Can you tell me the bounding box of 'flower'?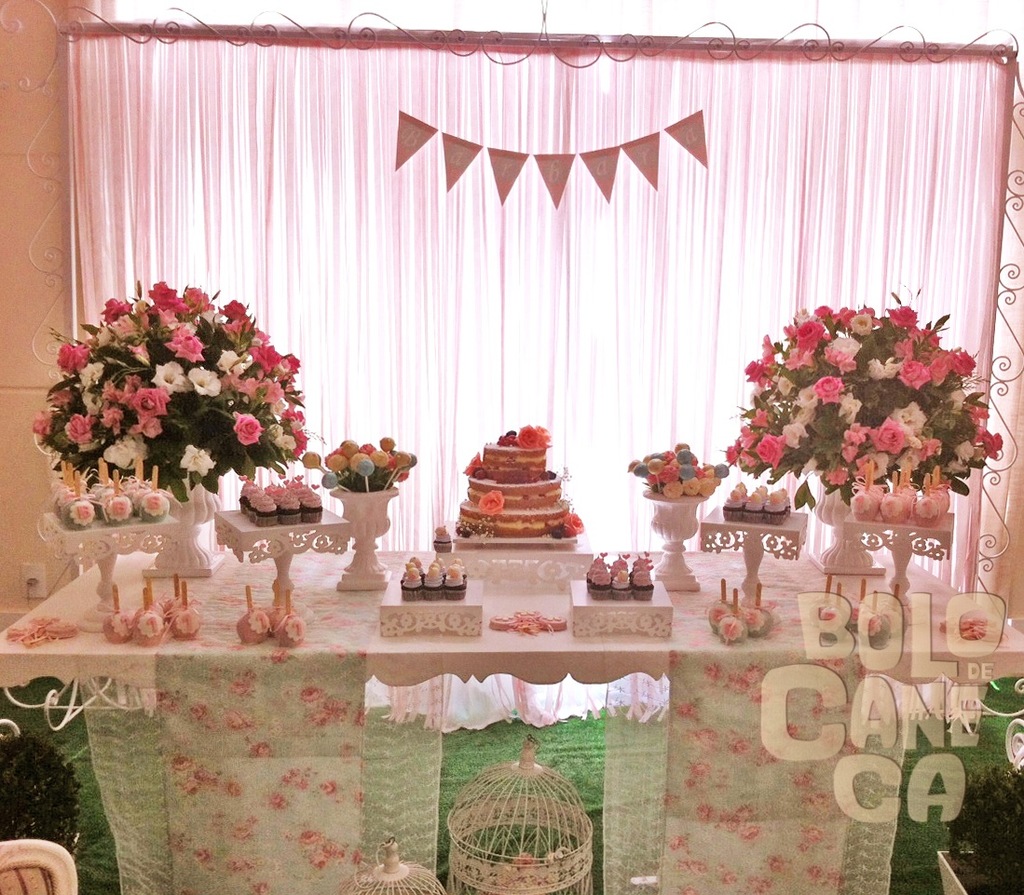
Rect(914, 495, 942, 522).
